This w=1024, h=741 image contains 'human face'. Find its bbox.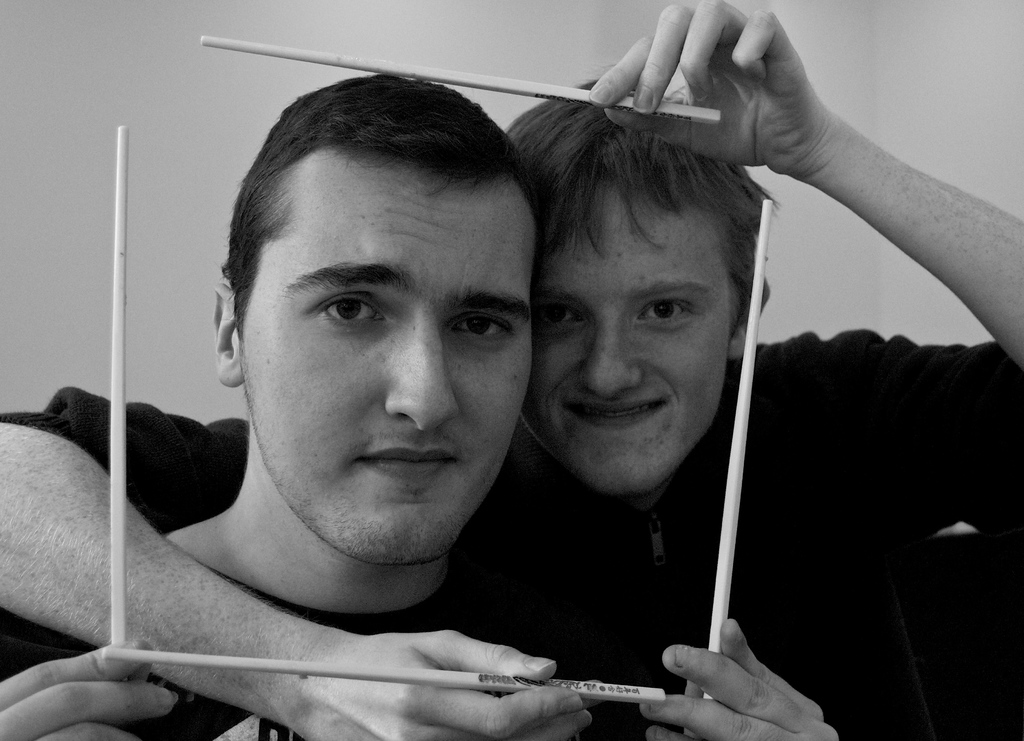
{"x1": 522, "y1": 183, "x2": 737, "y2": 491}.
